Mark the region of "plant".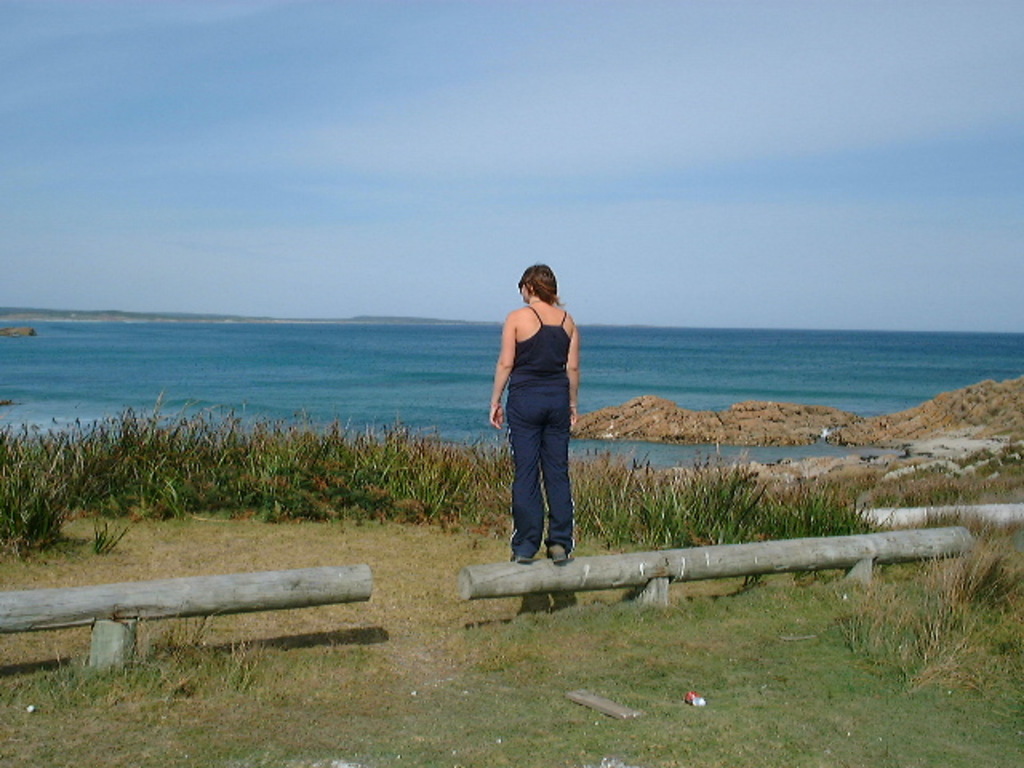
Region: 0 435 110 552.
